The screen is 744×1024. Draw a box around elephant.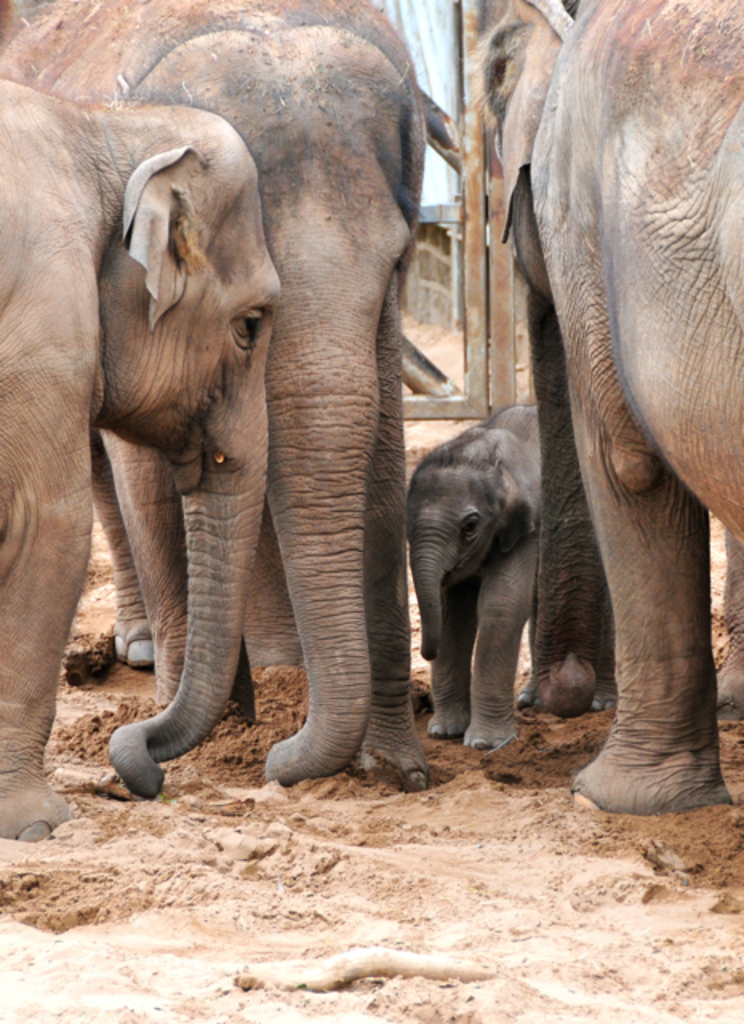
select_region(462, 0, 742, 829).
